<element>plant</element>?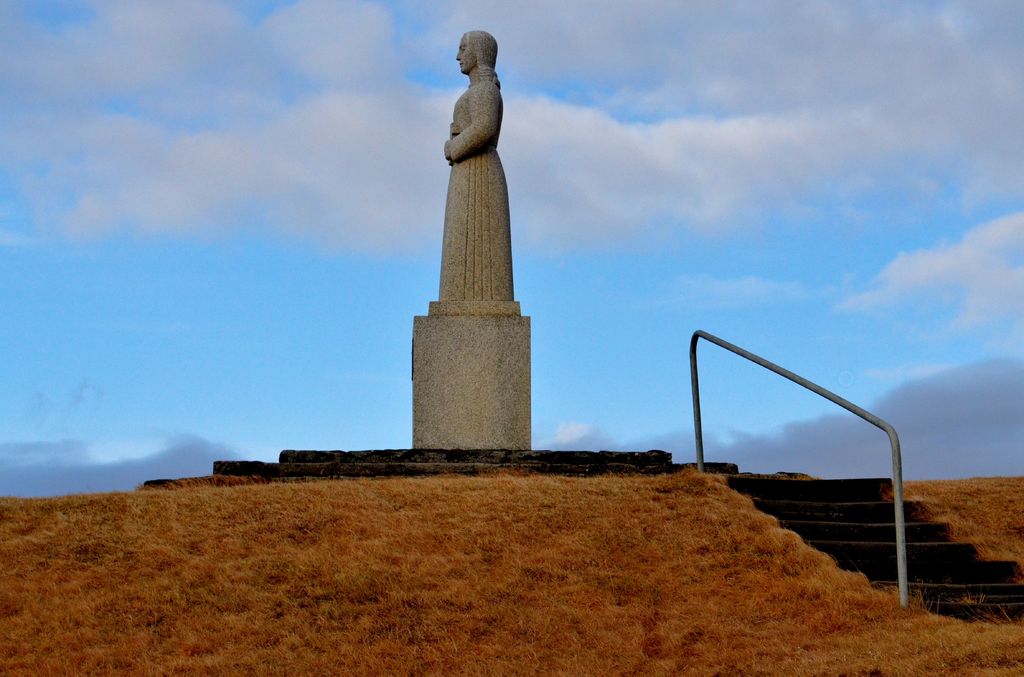
locate(779, 472, 820, 484)
